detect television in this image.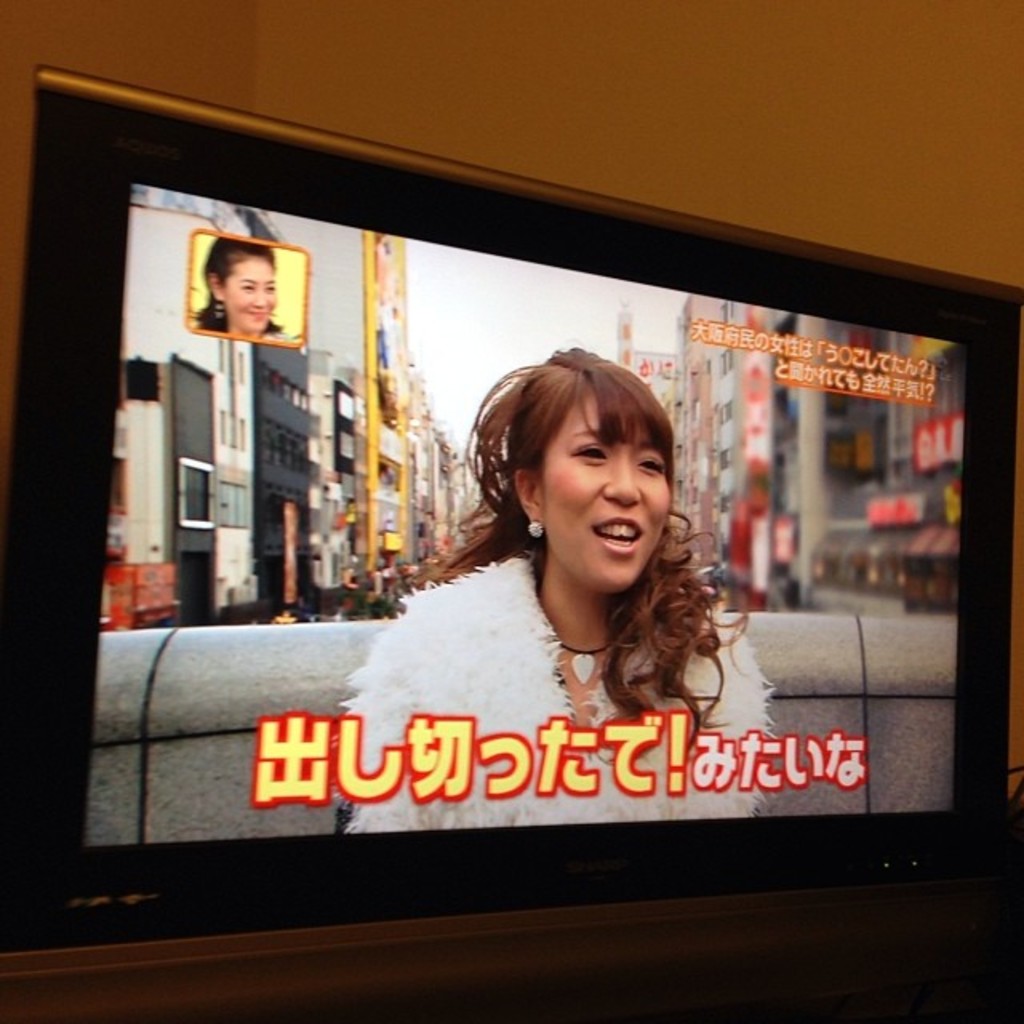
Detection: locate(0, 61, 1022, 1008).
